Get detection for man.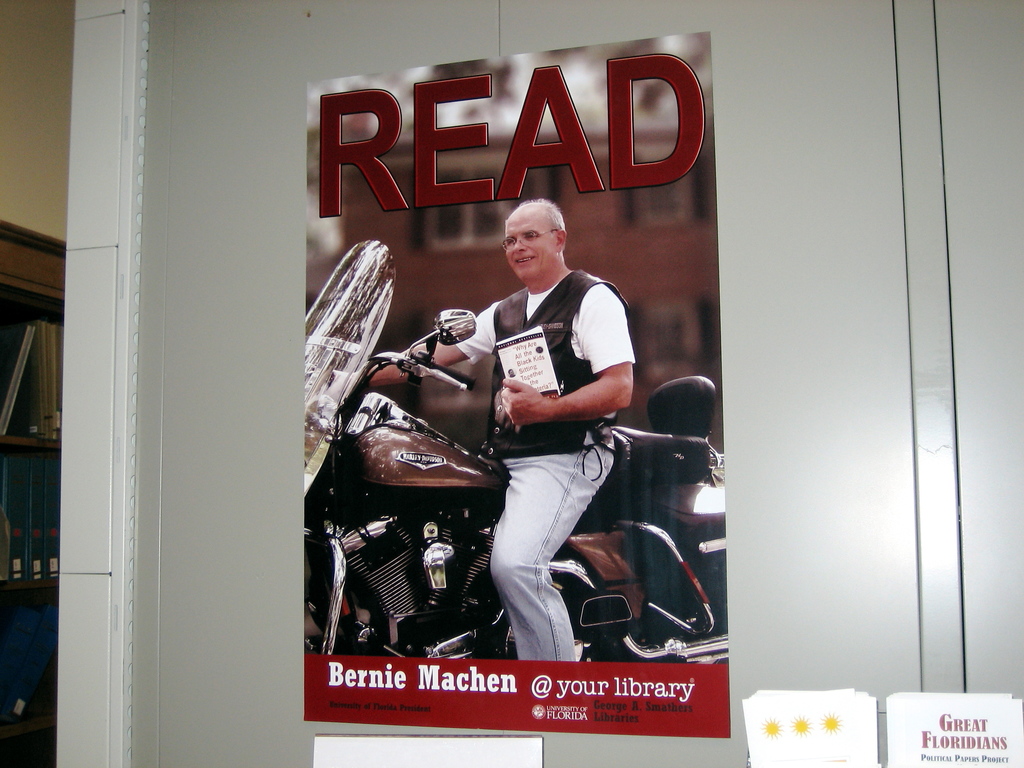
Detection: pyautogui.locateOnScreen(352, 175, 639, 687).
